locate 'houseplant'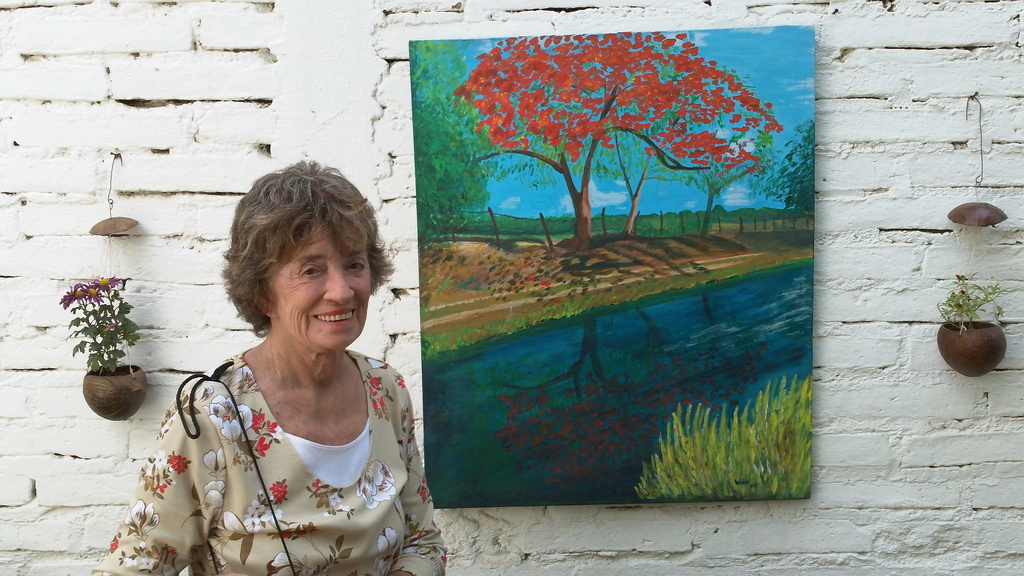
locate(58, 280, 147, 427)
